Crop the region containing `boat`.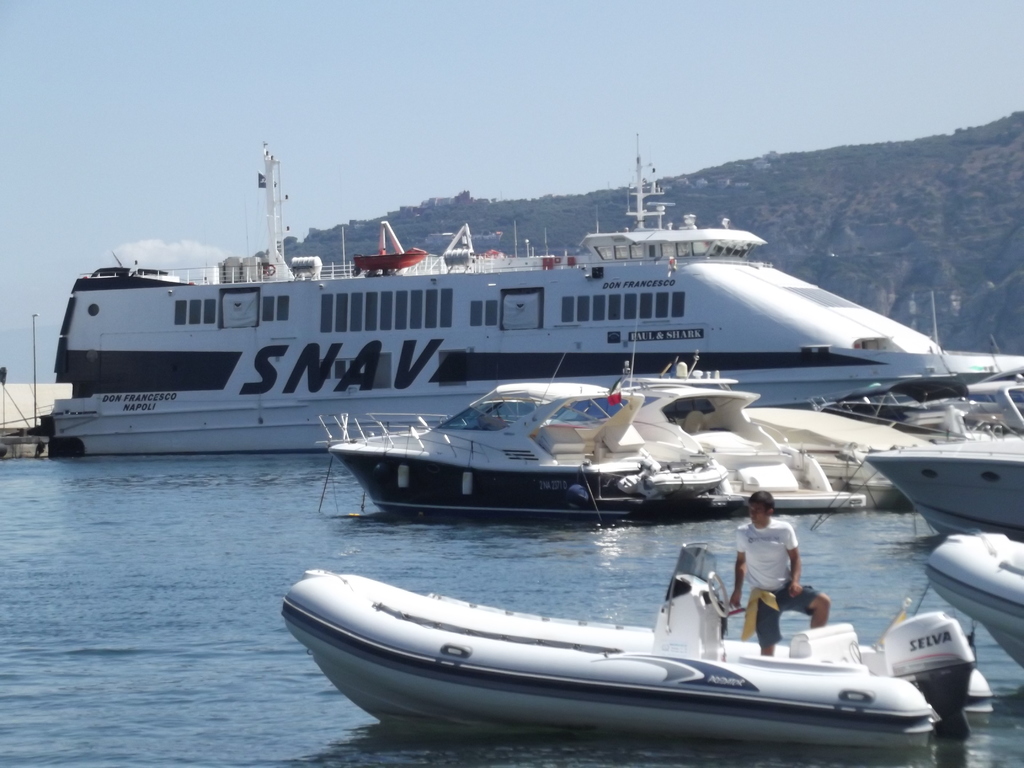
Crop region: bbox=[740, 376, 1023, 513].
